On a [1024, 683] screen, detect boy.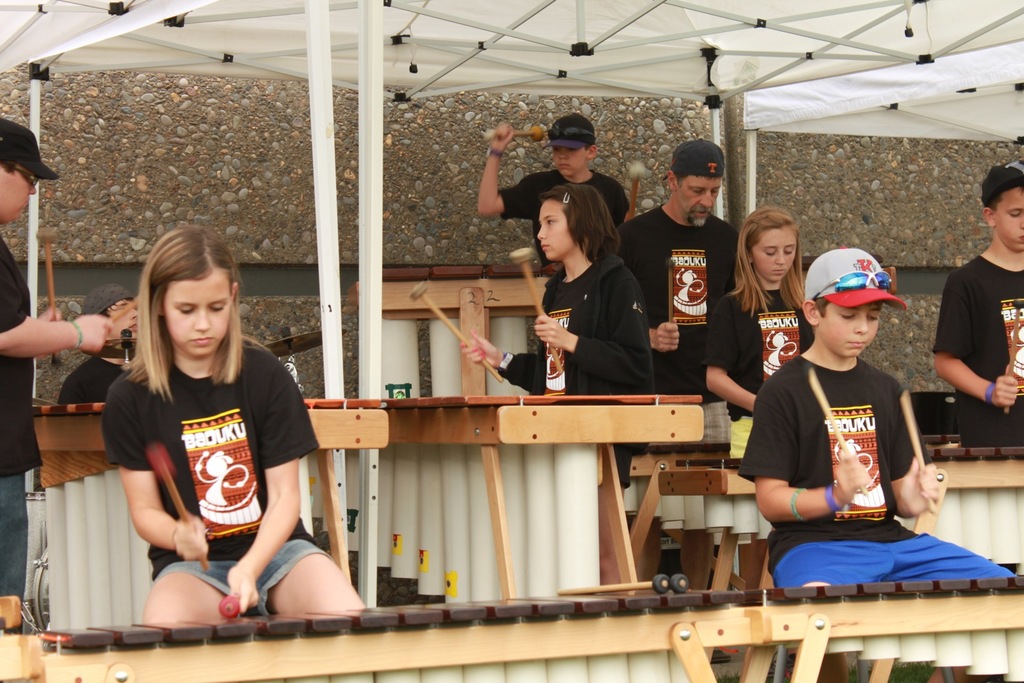
(x1=0, y1=115, x2=110, y2=640).
